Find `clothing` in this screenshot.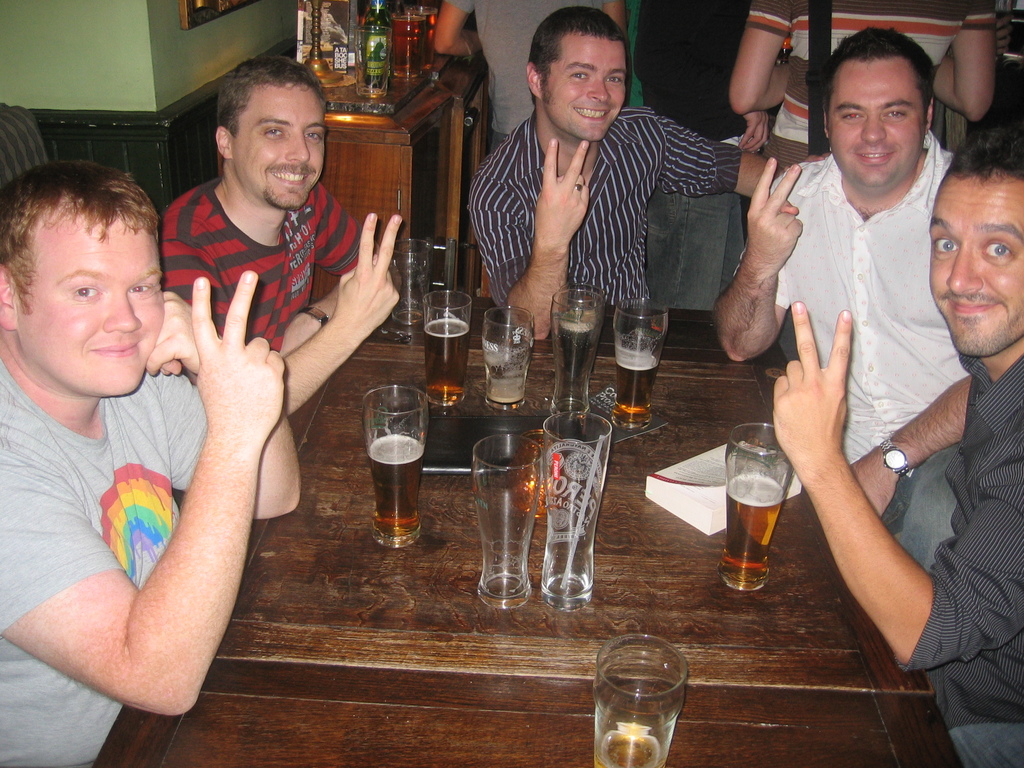
The bounding box for `clothing` is box(895, 344, 1023, 767).
